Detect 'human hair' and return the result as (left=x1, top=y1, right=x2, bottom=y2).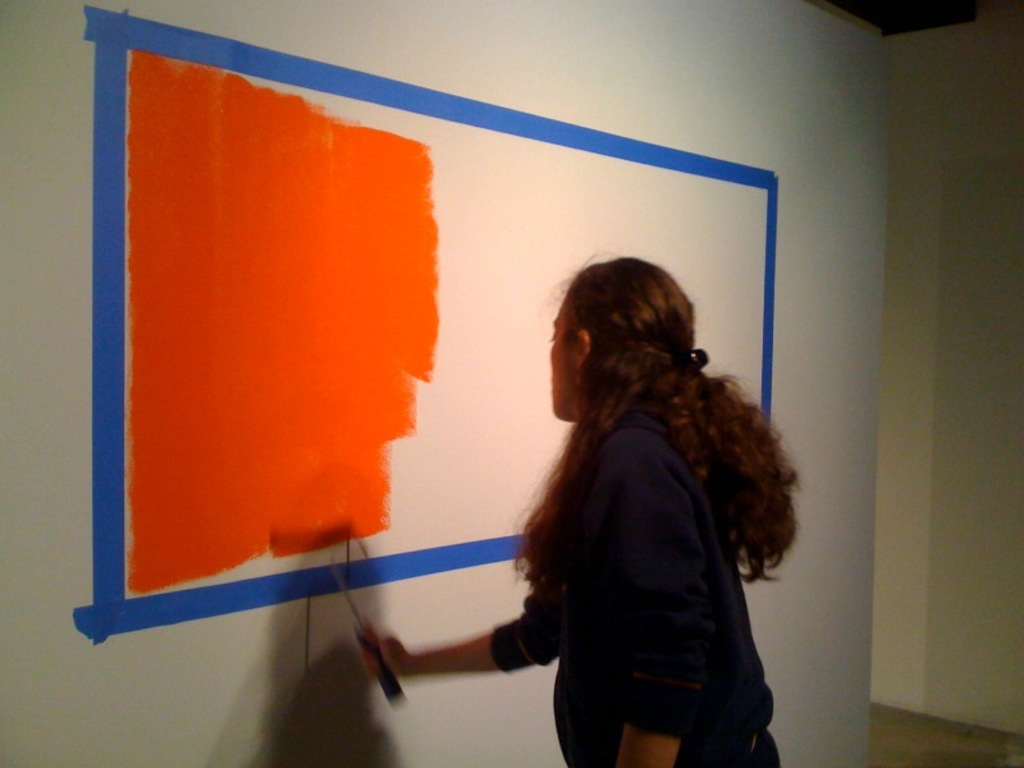
(left=525, top=239, right=791, bottom=639).
